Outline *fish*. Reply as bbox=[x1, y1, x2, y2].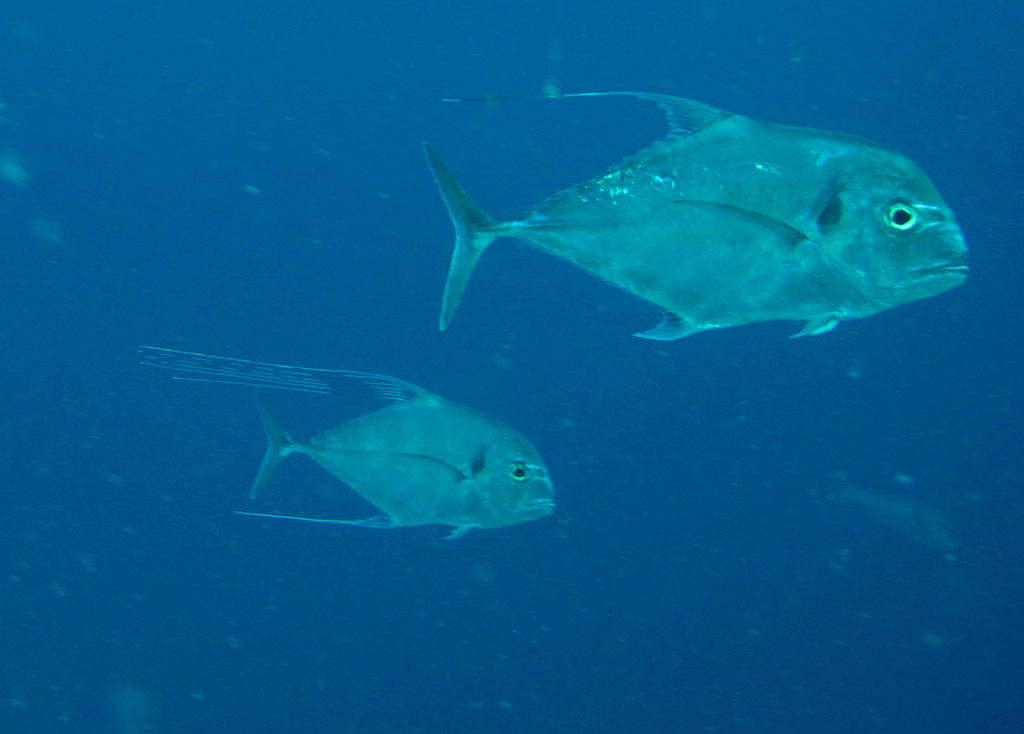
bbox=[391, 81, 993, 366].
